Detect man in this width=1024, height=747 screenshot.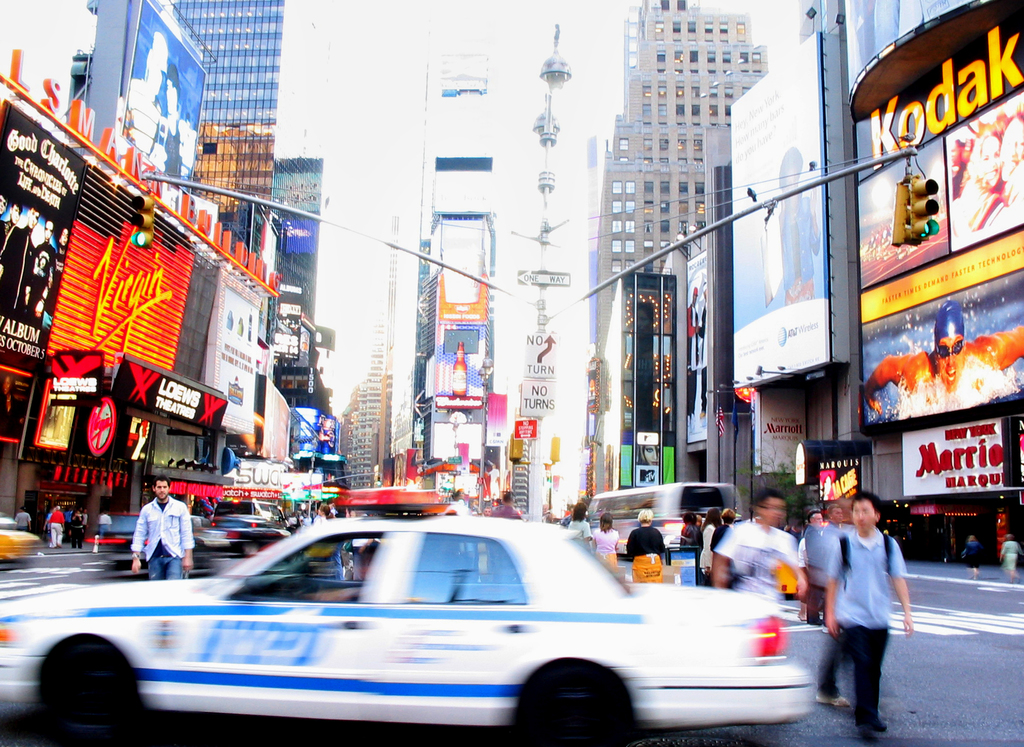
Detection: locate(714, 486, 808, 610).
